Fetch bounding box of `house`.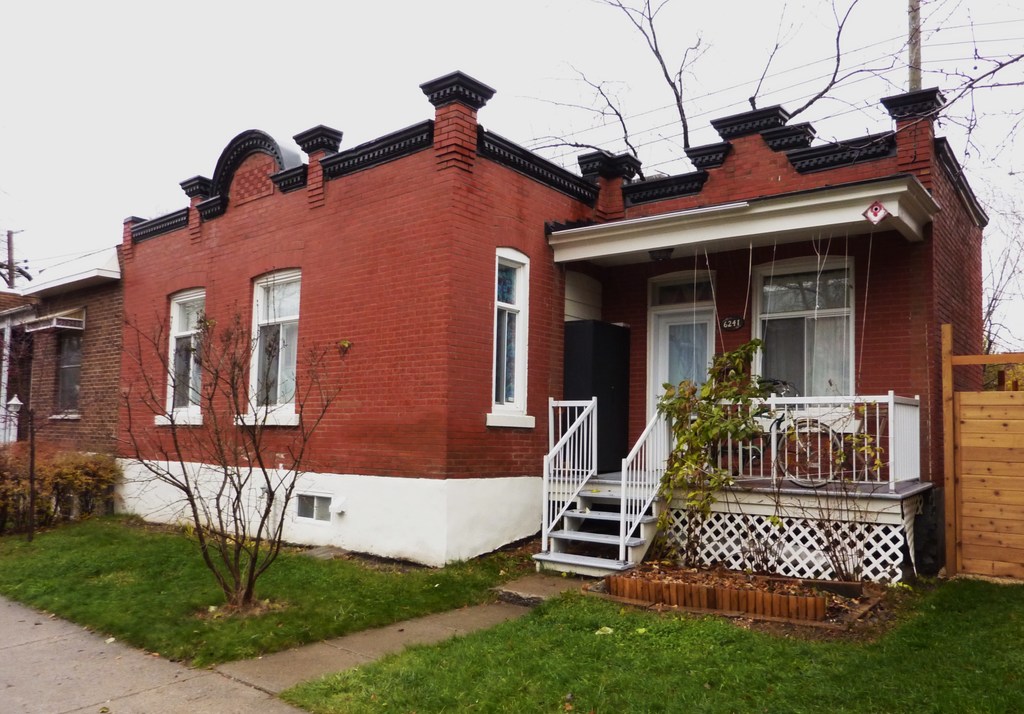
Bbox: 0,264,130,455.
